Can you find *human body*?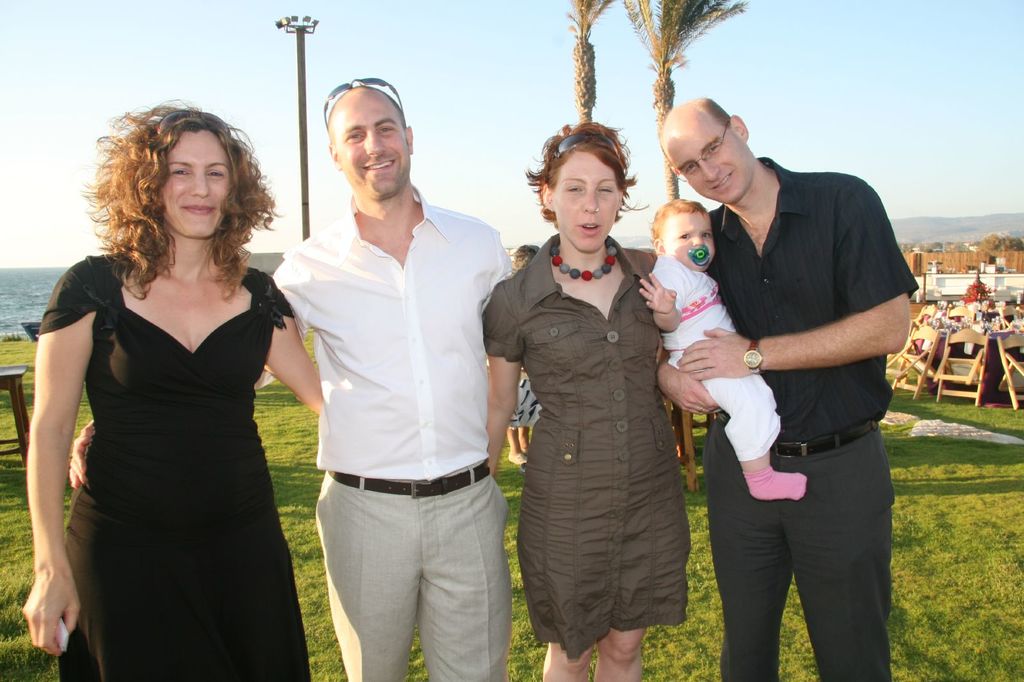
Yes, bounding box: [left=477, top=111, right=691, bottom=681].
